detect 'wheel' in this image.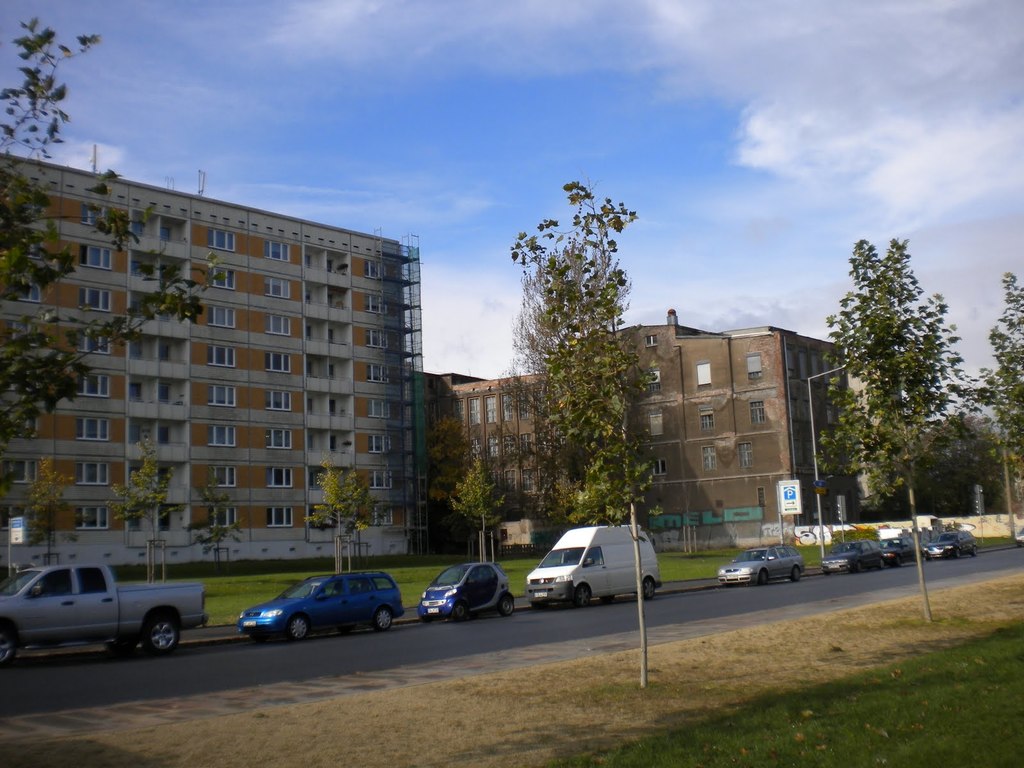
Detection: crop(794, 567, 800, 580).
